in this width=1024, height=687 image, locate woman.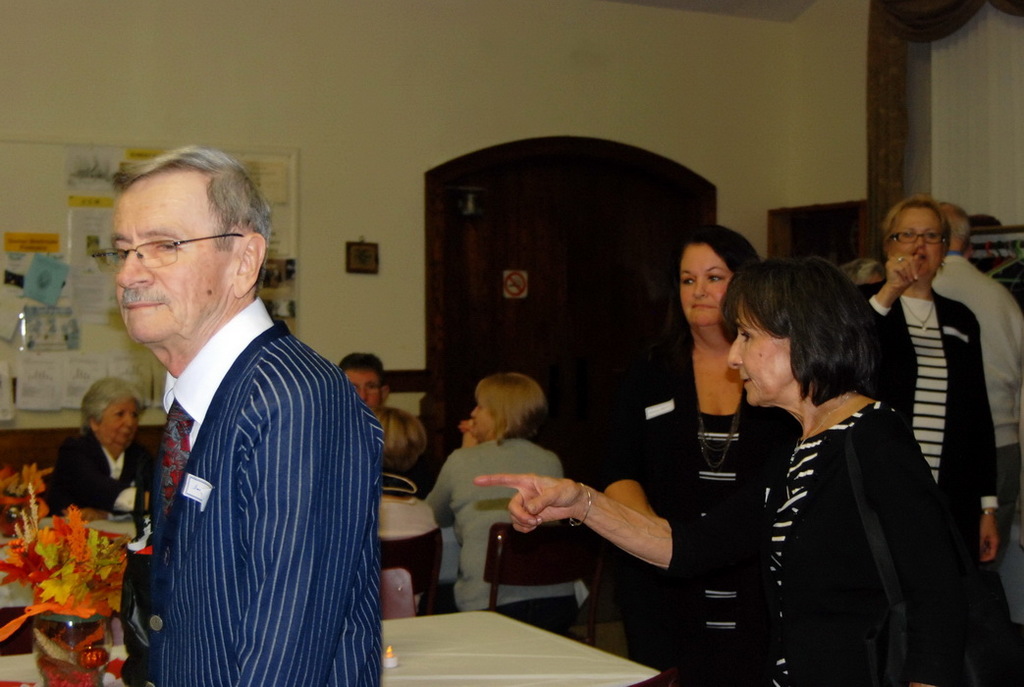
Bounding box: (left=723, top=254, right=1008, bottom=686).
